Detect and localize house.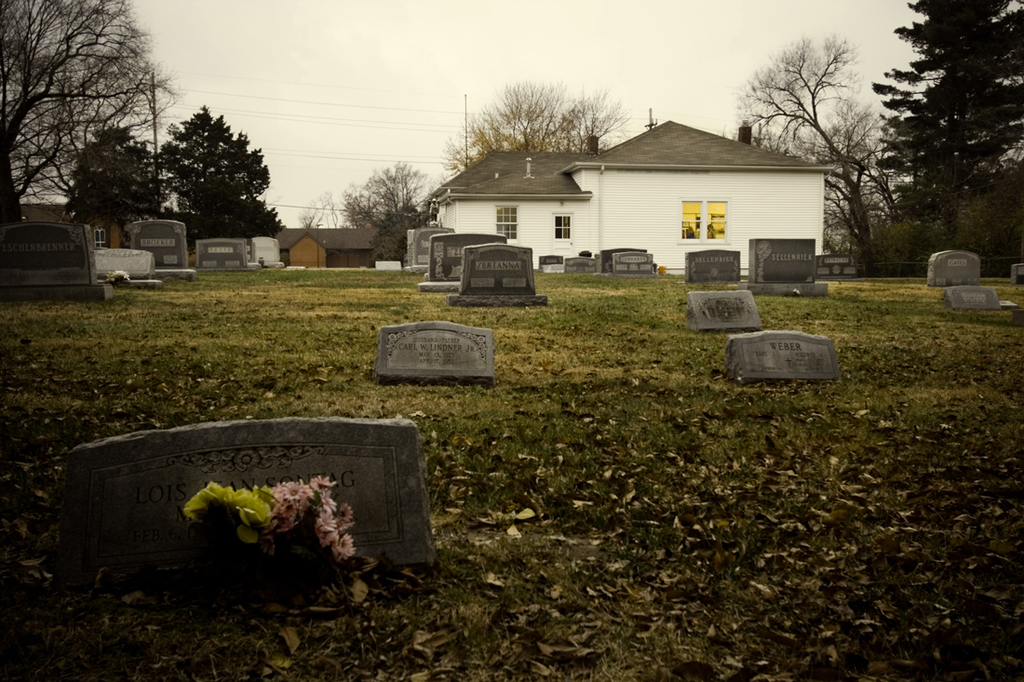
Localized at 17:195:123:249.
